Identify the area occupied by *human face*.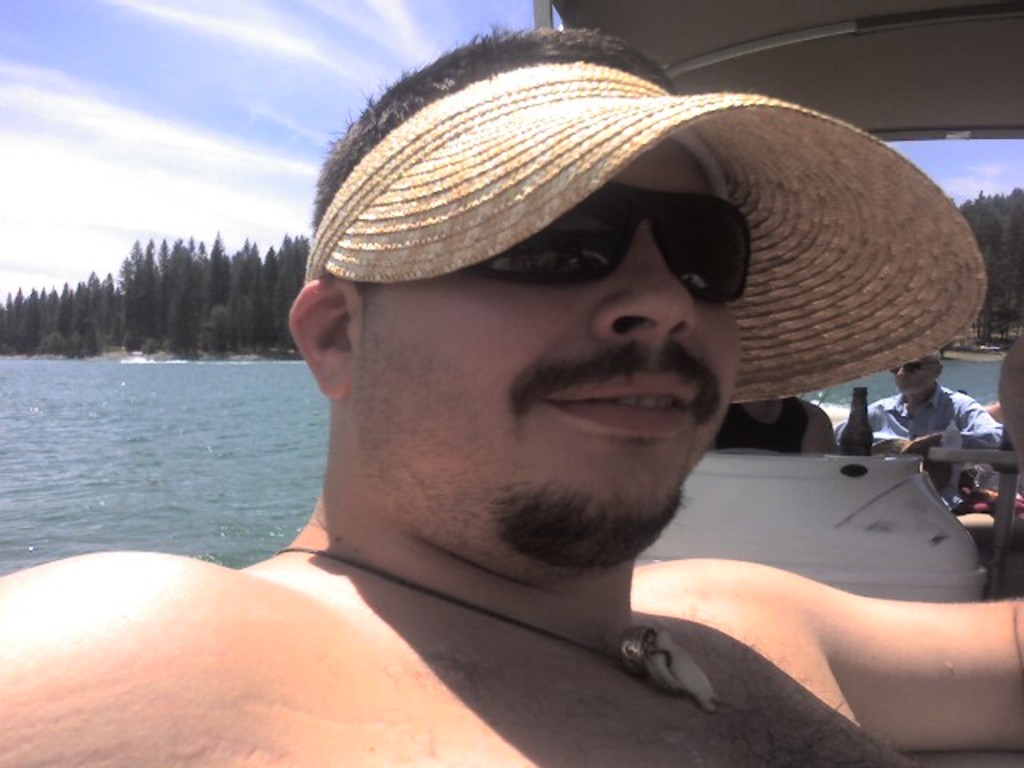
Area: {"left": 355, "top": 138, "right": 757, "bottom": 558}.
